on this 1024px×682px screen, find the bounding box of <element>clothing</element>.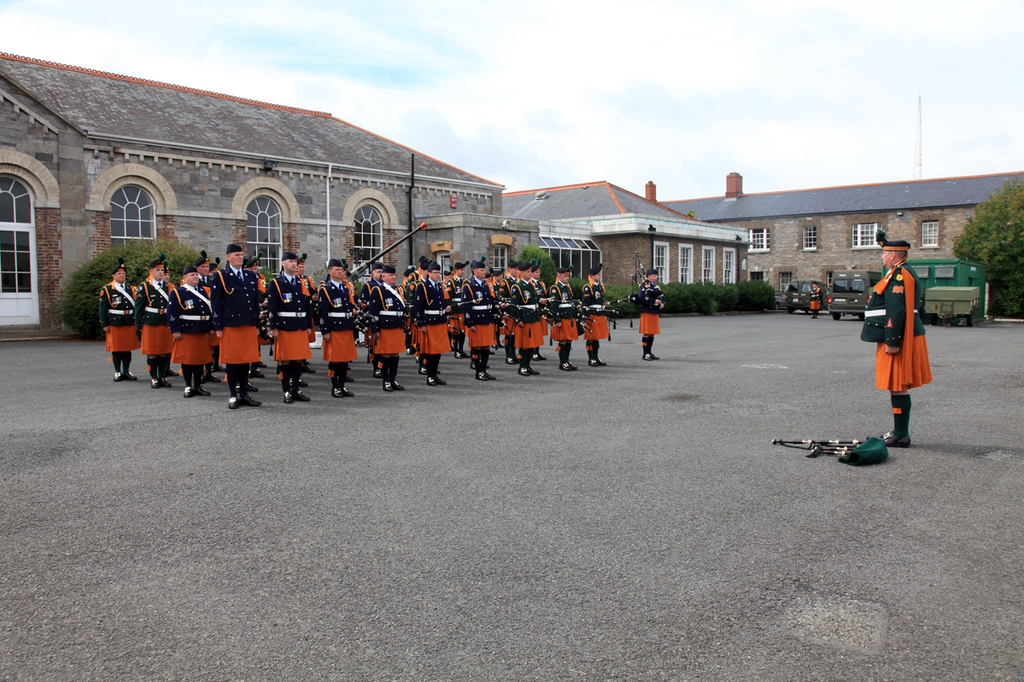
Bounding box: pyautogui.locateOnScreen(810, 285, 820, 310).
